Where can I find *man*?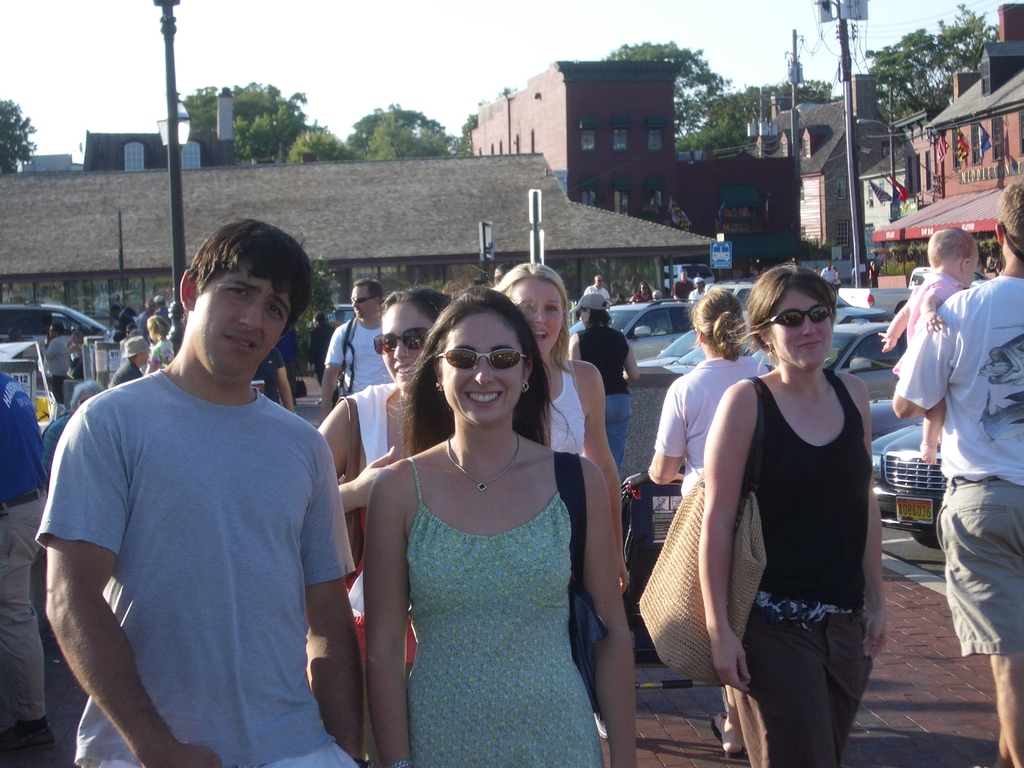
You can find it at l=321, t=270, r=386, b=418.
